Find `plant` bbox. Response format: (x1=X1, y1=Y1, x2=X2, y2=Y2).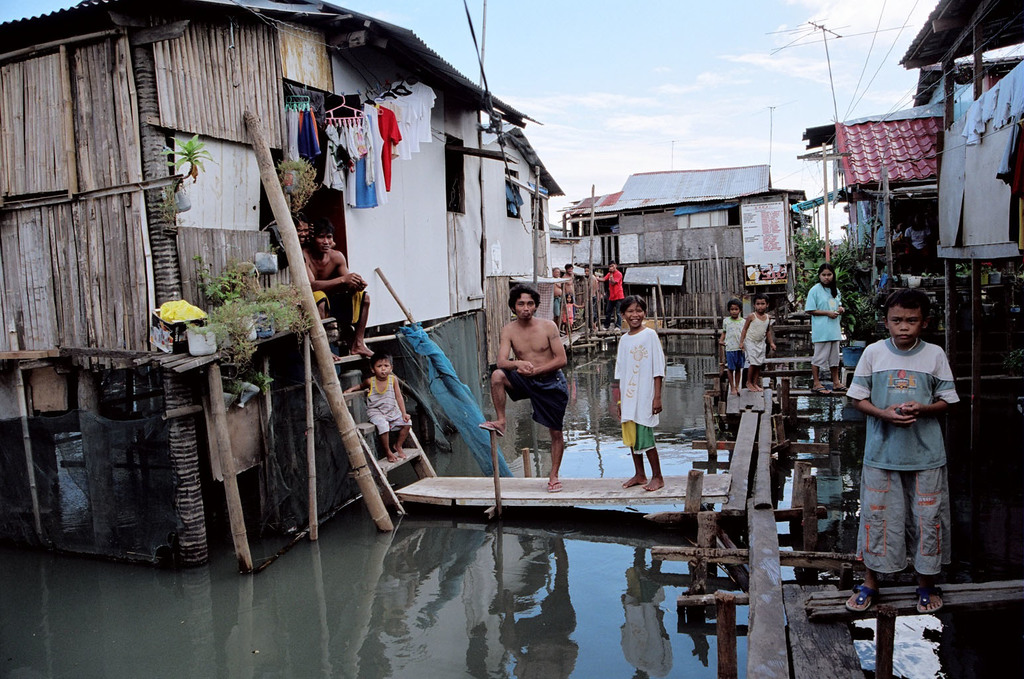
(x1=1003, y1=344, x2=1023, y2=381).
